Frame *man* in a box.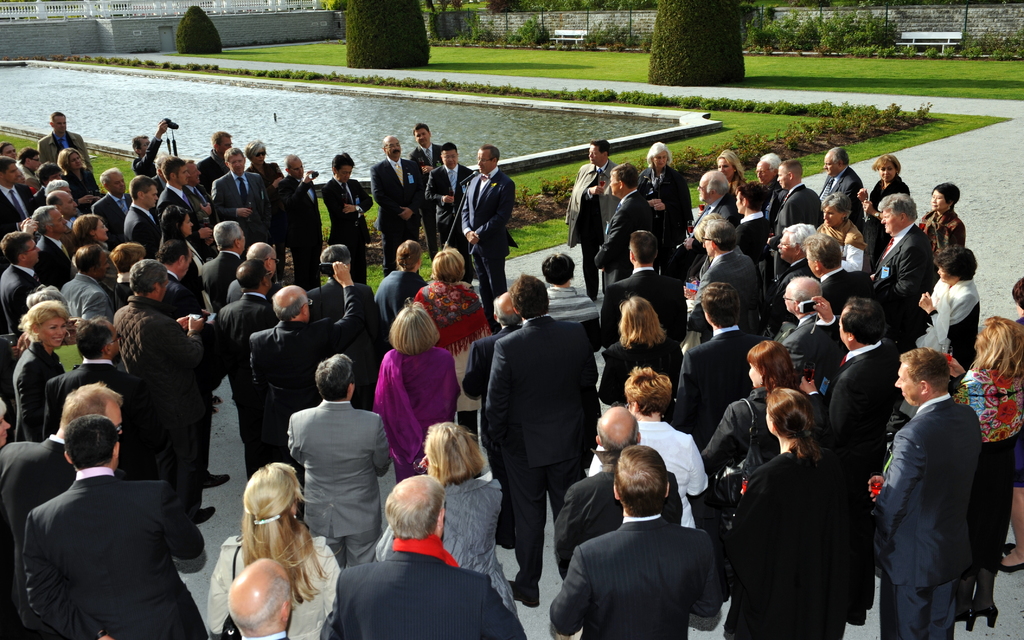
select_region(552, 396, 686, 588).
